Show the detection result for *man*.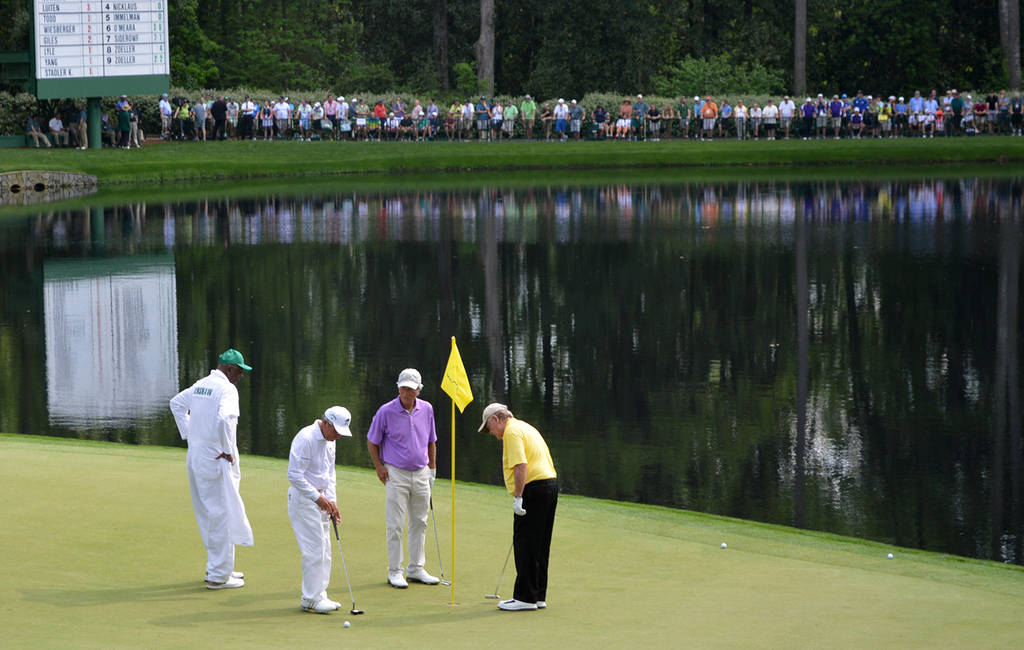
(left=719, top=100, right=731, bottom=138).
